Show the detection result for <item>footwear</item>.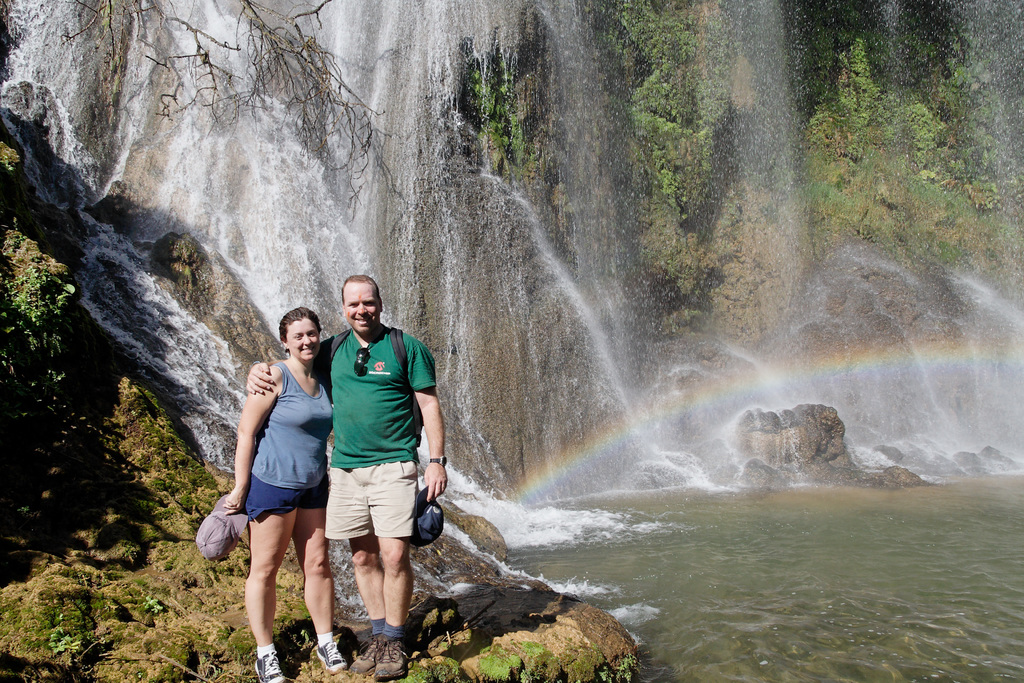
{"x1": 355, "y1": 641, "x2": 373, "y2": 674}.
